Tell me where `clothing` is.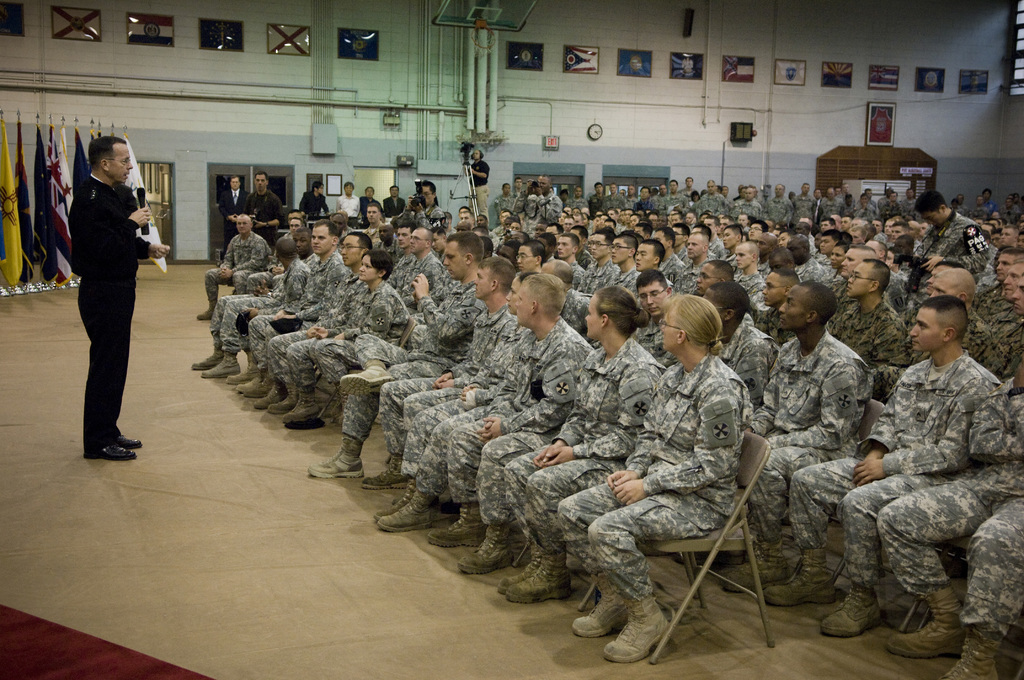
`clothing` is at BBox(207, 259, 309, 371).
